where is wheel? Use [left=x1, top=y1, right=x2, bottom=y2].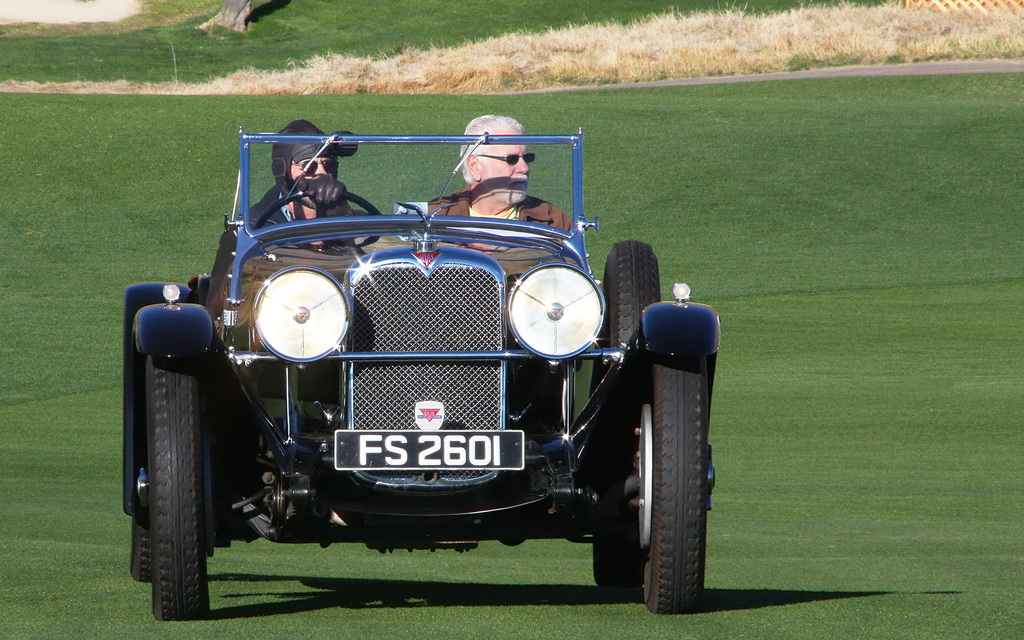
[left=605, top=236, right=667, bottom=374].
